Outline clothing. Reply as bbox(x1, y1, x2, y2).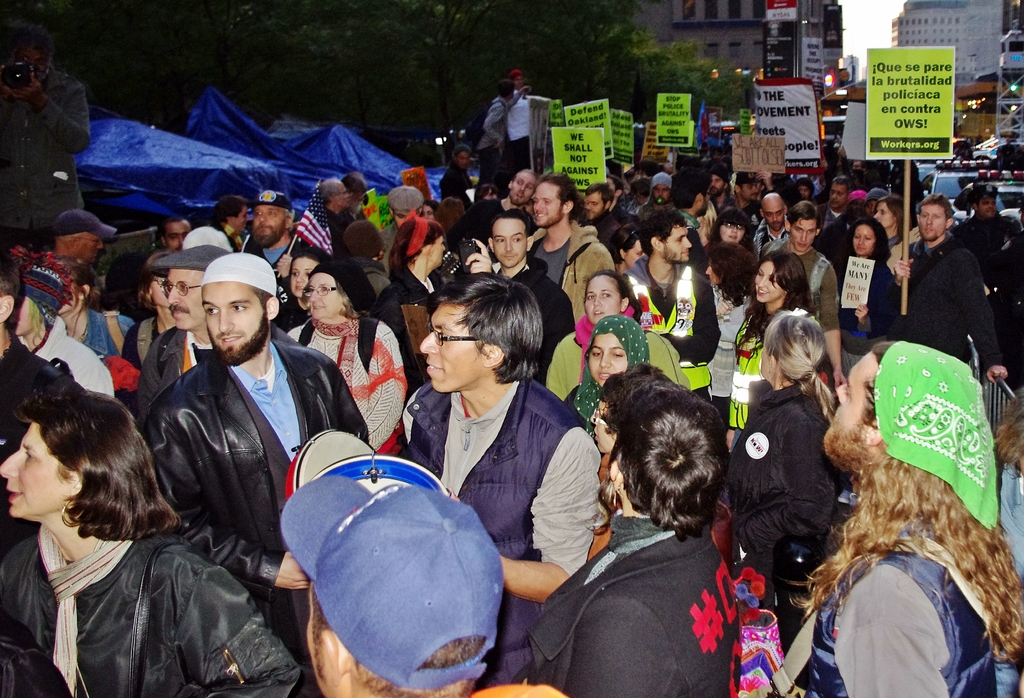
bbox(529, 525, 726, 697).
